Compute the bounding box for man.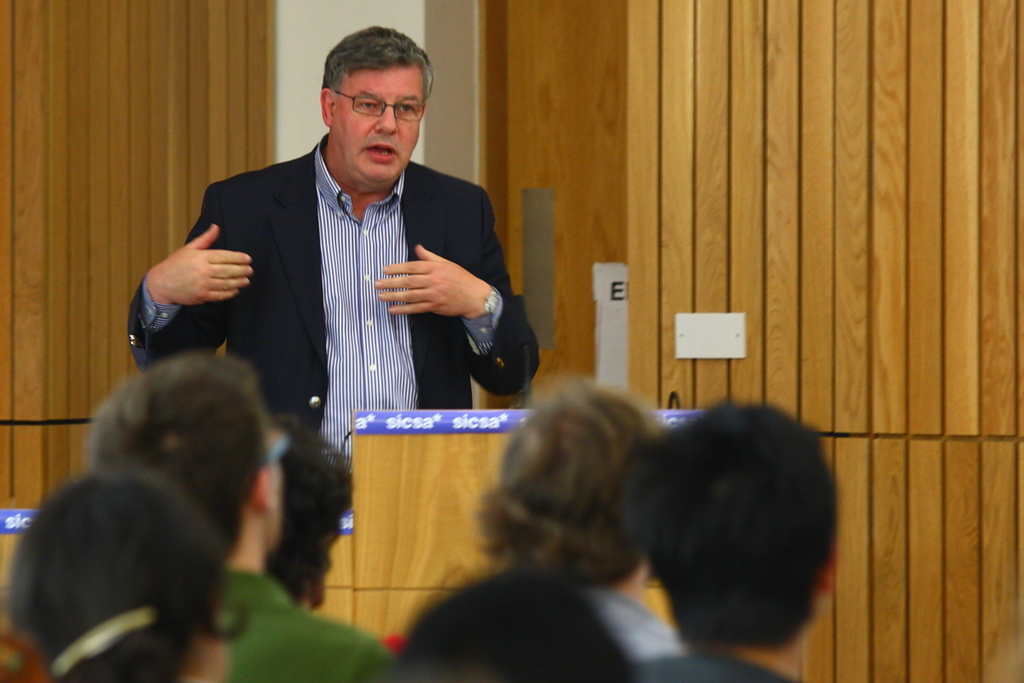
611/389/836/682.
